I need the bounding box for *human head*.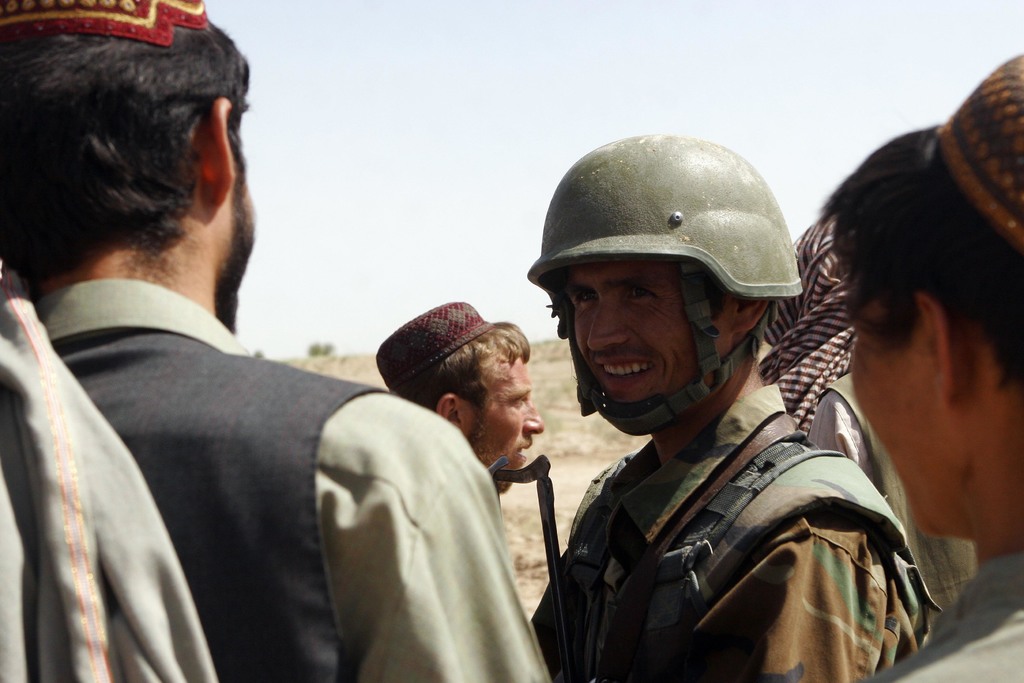
Here it is: box=[388, 319, 547, 495].
